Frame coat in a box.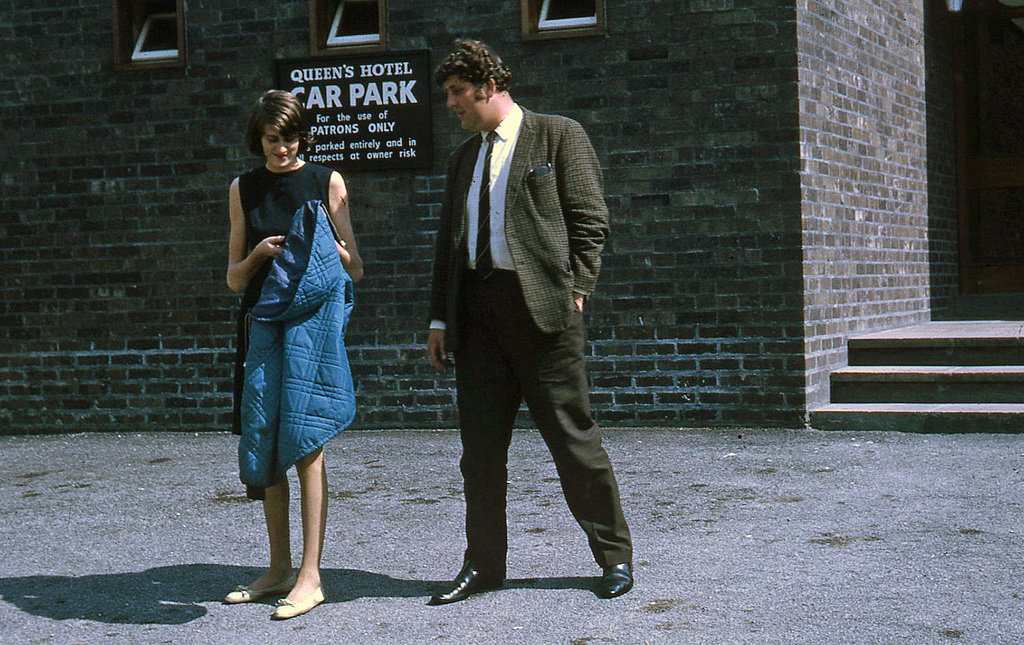
424:112:619:345.
